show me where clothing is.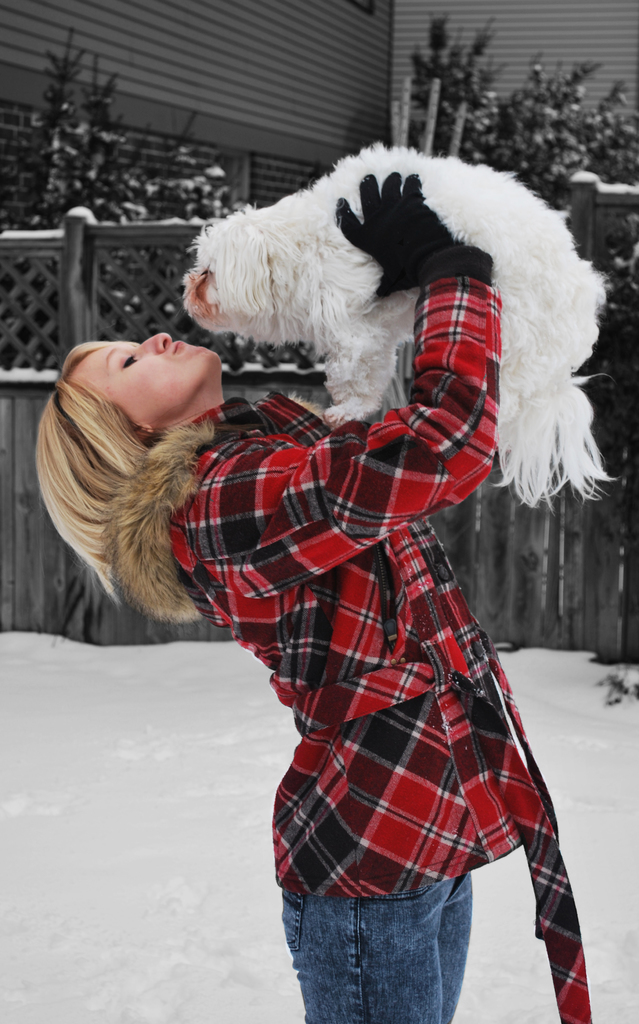
clothing is at [left=217, top=419, right=560, bottom=943].
